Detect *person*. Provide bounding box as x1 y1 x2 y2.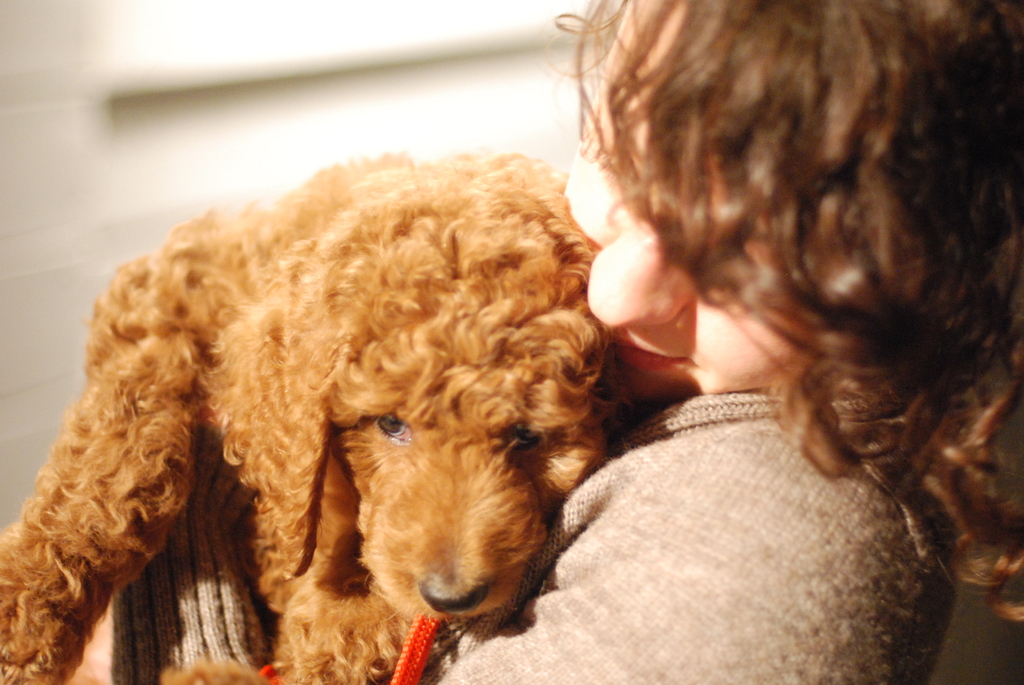
0 0 1023 684.
